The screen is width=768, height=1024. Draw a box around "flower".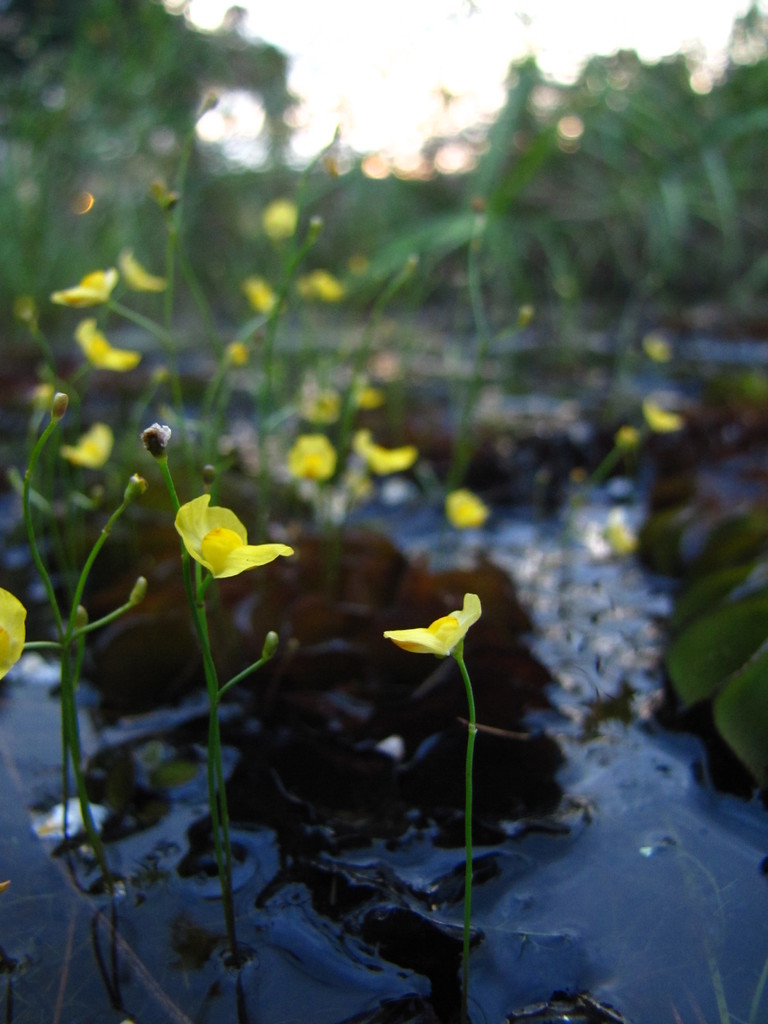
rect(436, 486, 503, 528).
